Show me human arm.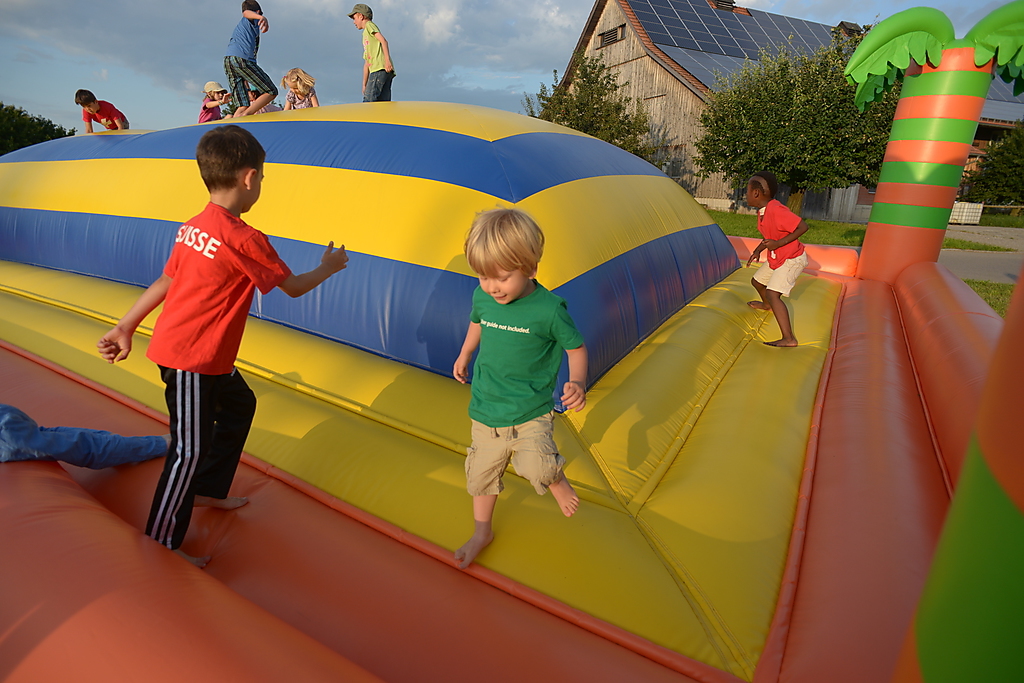
human arm is here: box(241, 6, 272, 30).
